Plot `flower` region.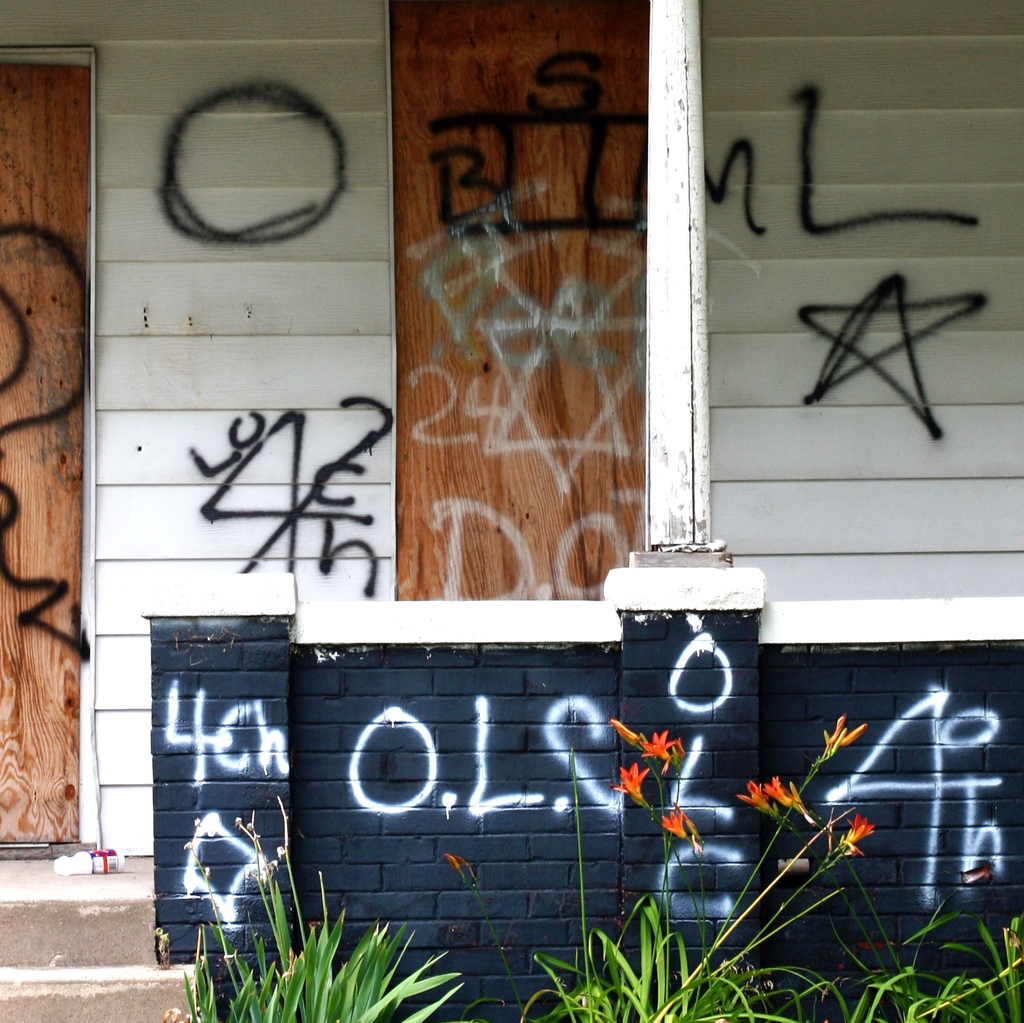
Plotted at pyautogui.locateOnScreen(604, 766, 648, 799).
